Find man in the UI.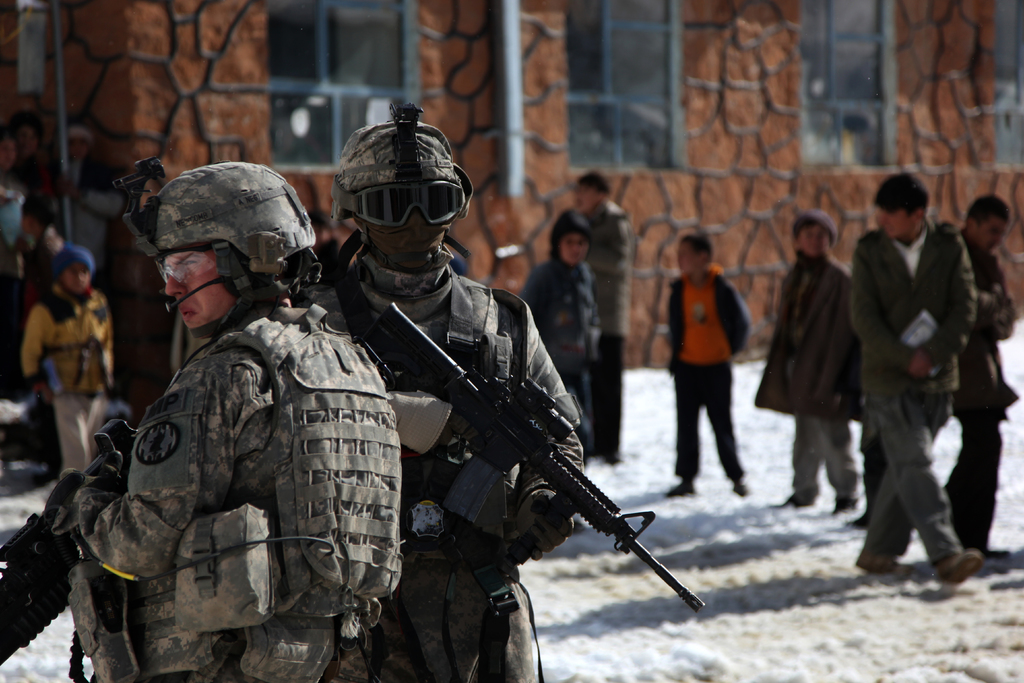
UI element at pyautogui.locateOnScreen(52, 160, 405, 682).
